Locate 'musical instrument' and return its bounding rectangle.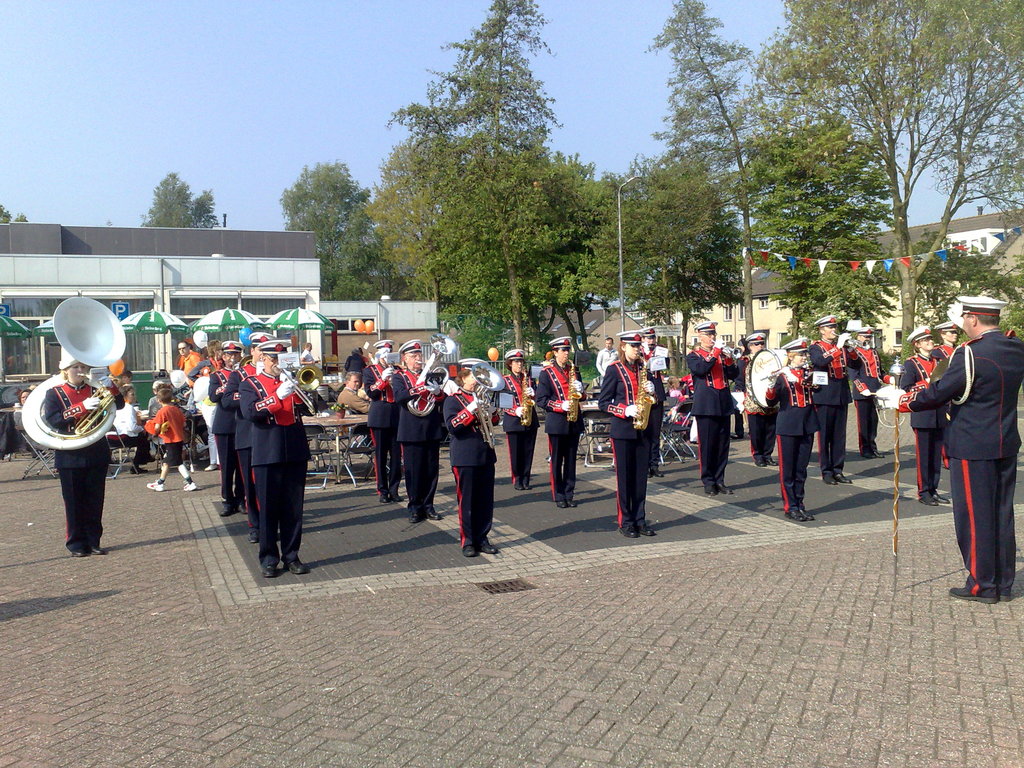
bbox=[567, 356, 582, 426].
